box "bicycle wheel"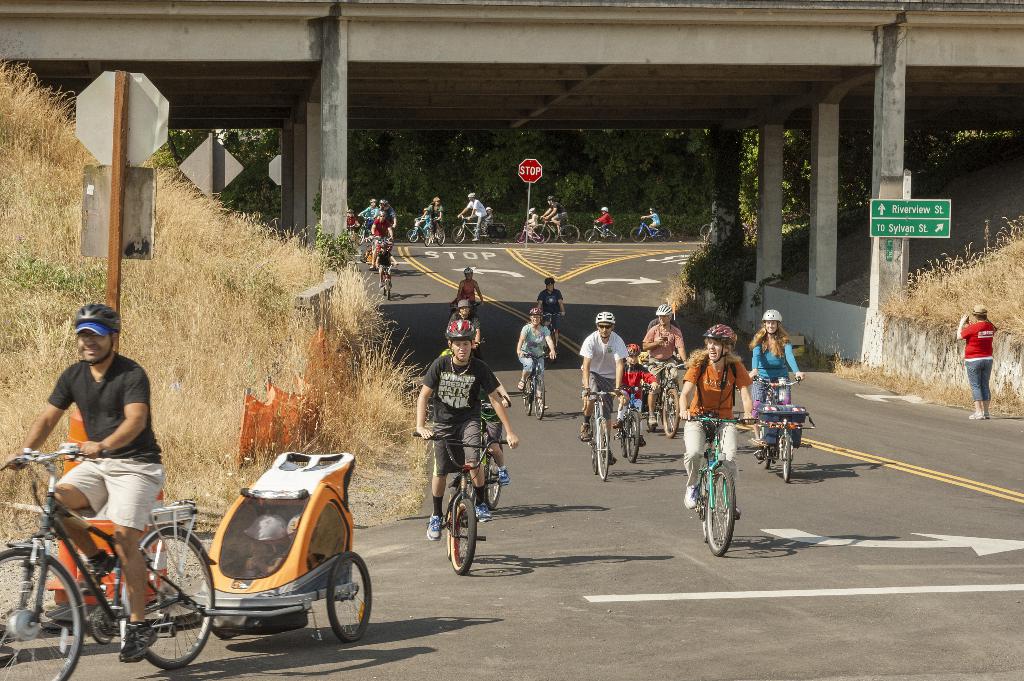
627:406:639:464
